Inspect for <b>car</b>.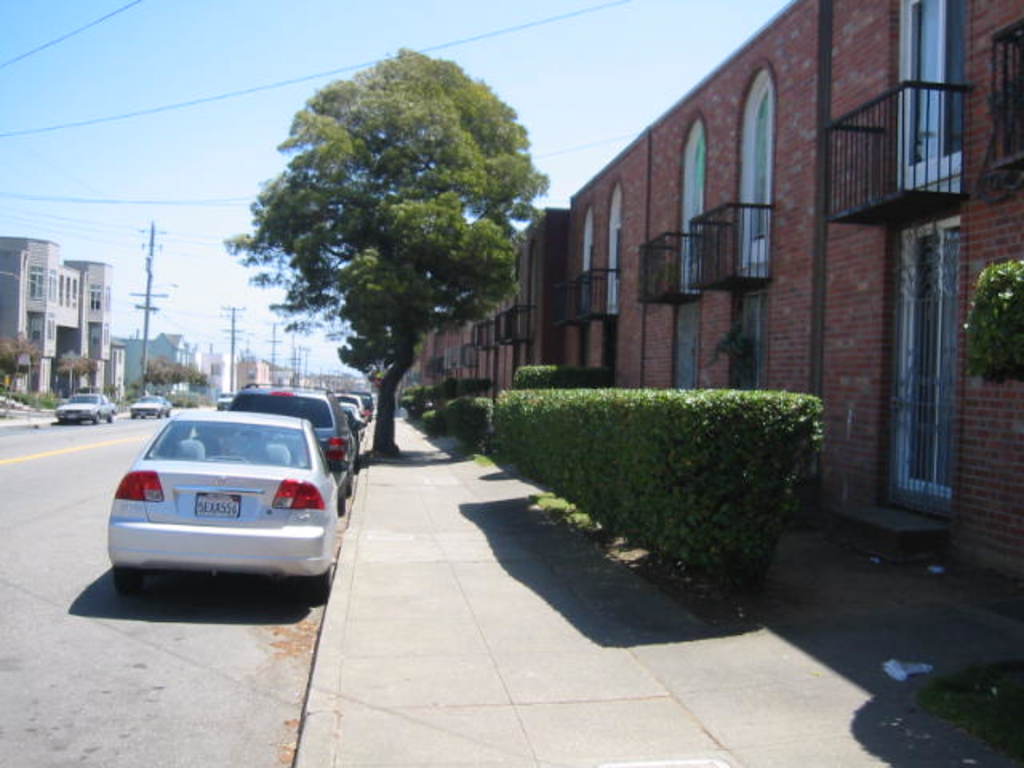
Inspection: (left=106, top=411, right=354, bottom=594).
